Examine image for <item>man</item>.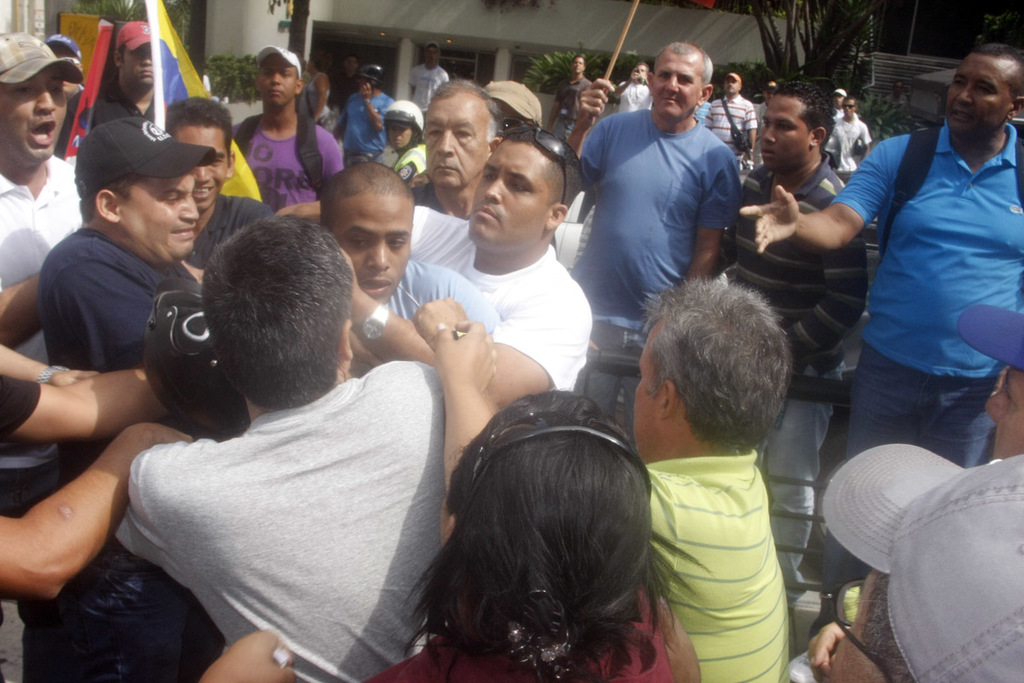
Examination result: select_region(716, 74, 879, 601).
